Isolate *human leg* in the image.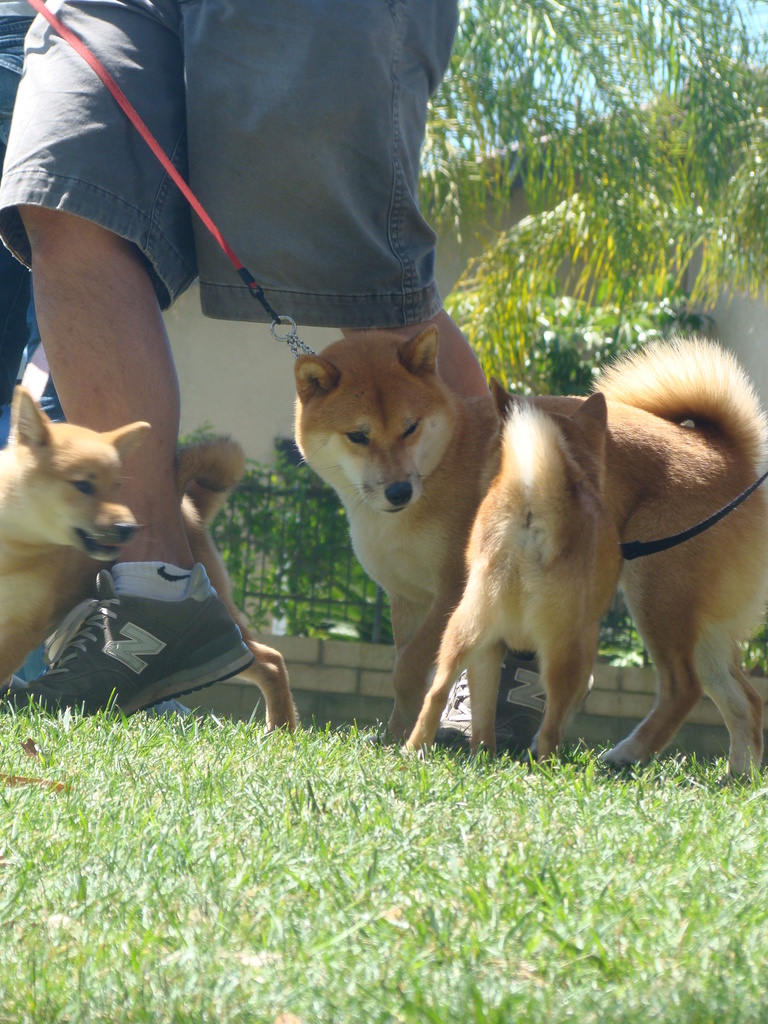
Isolated region: BBox(180, 0, 591, 753).
